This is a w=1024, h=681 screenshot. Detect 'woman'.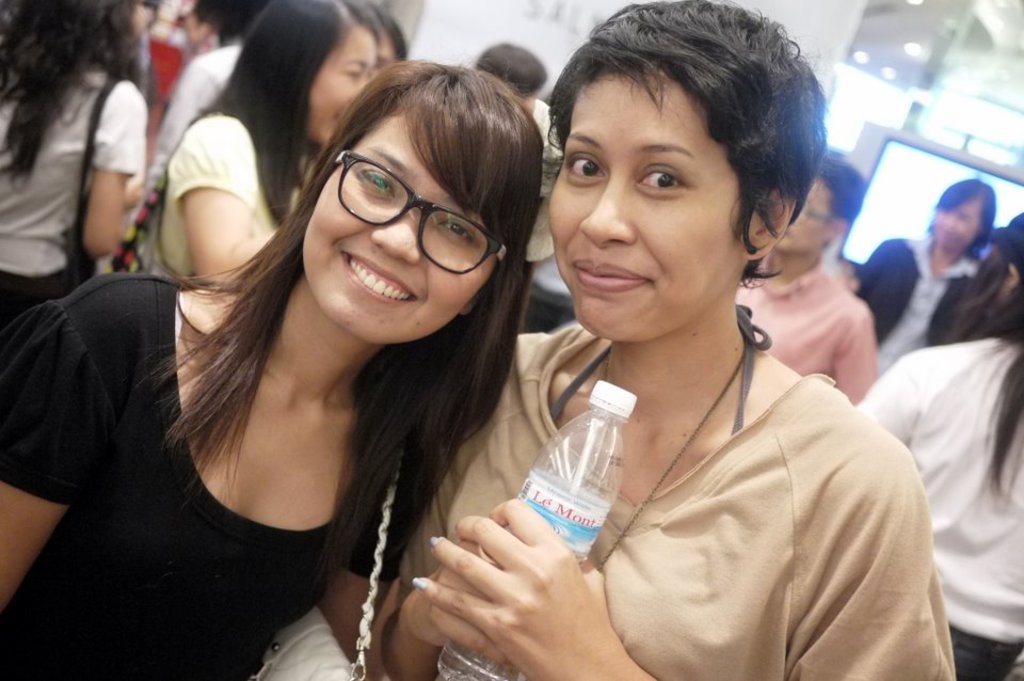
select_region(862, 213, 1023, 680).
